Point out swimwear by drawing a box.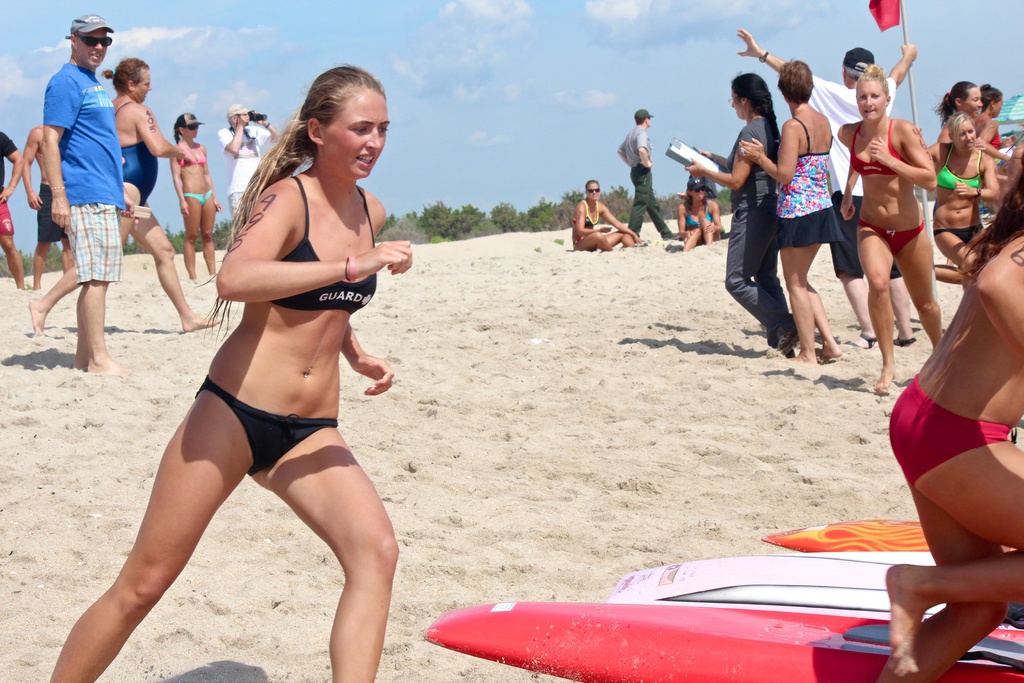
[x1=185, y1=192, x2=215, y2=203].
